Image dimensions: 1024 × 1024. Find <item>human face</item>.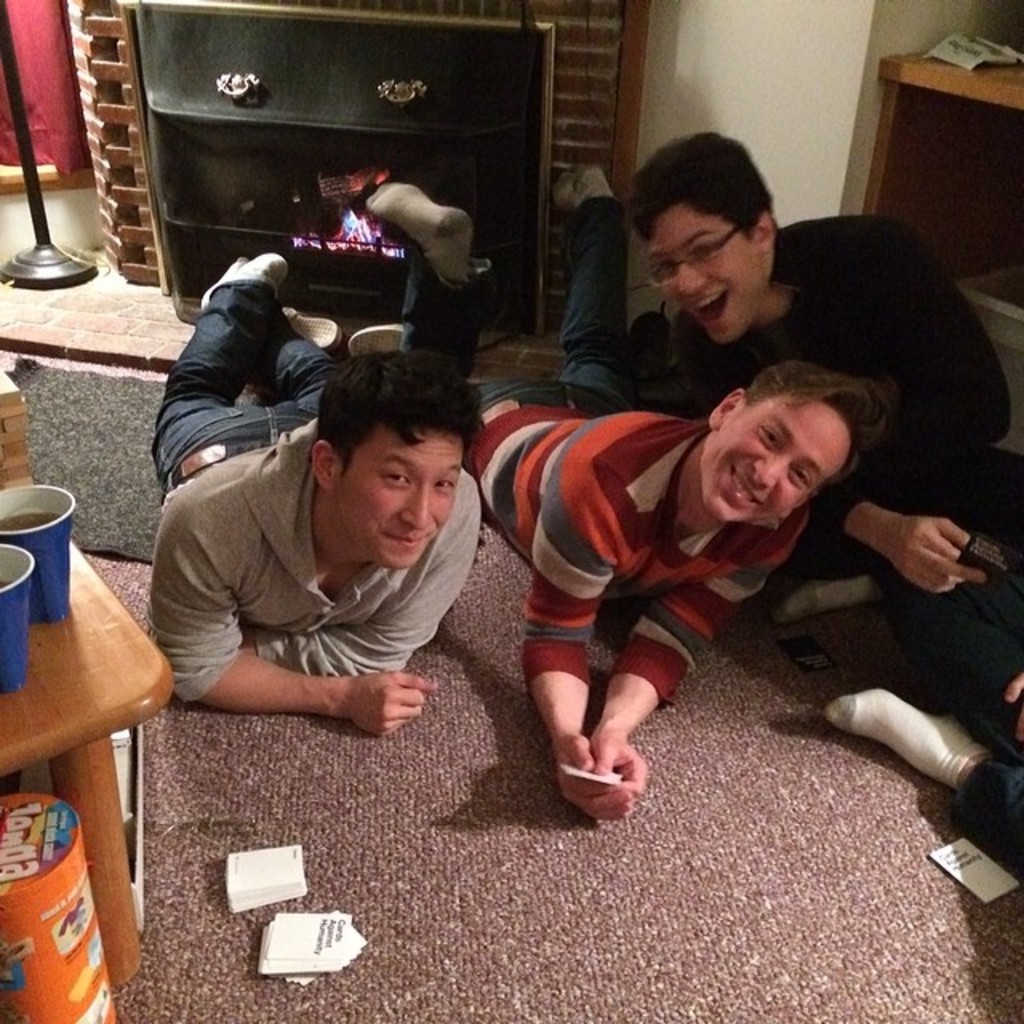
(left=646, top=216, right=766, bottom=339).
